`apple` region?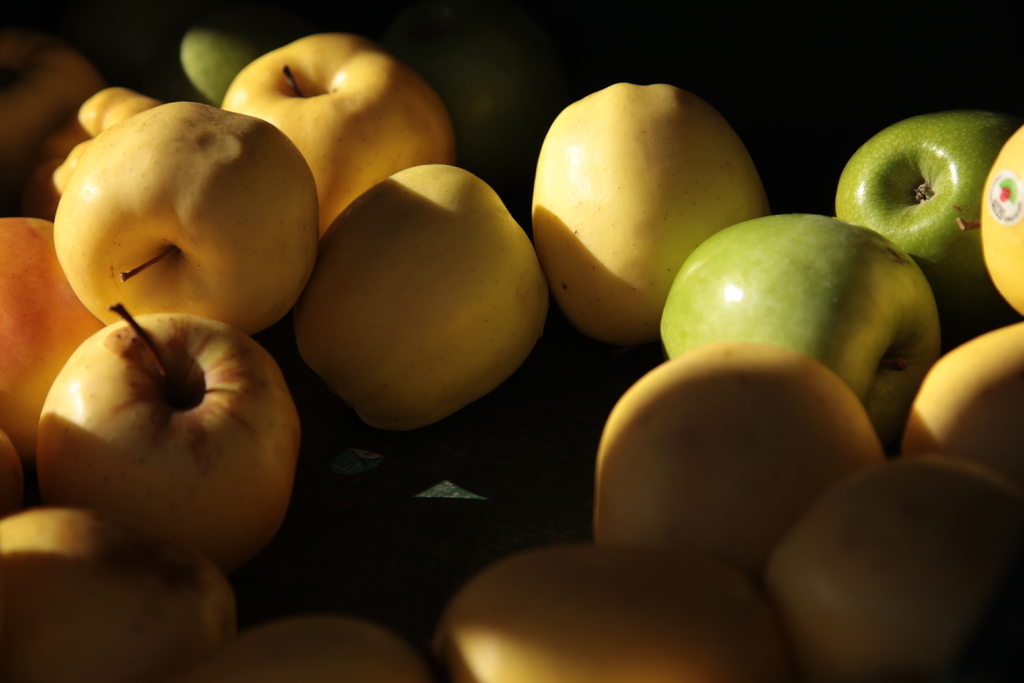
locate(765, 454, 1023, 682)
